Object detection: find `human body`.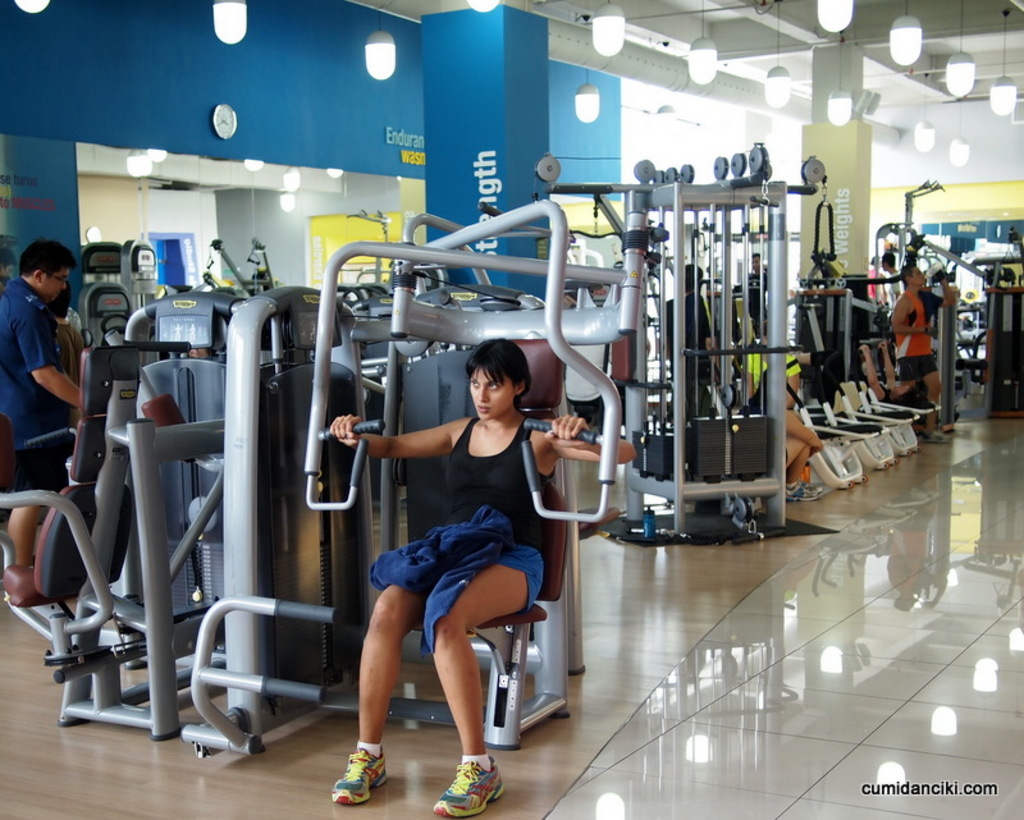
(666,253,718,416).
